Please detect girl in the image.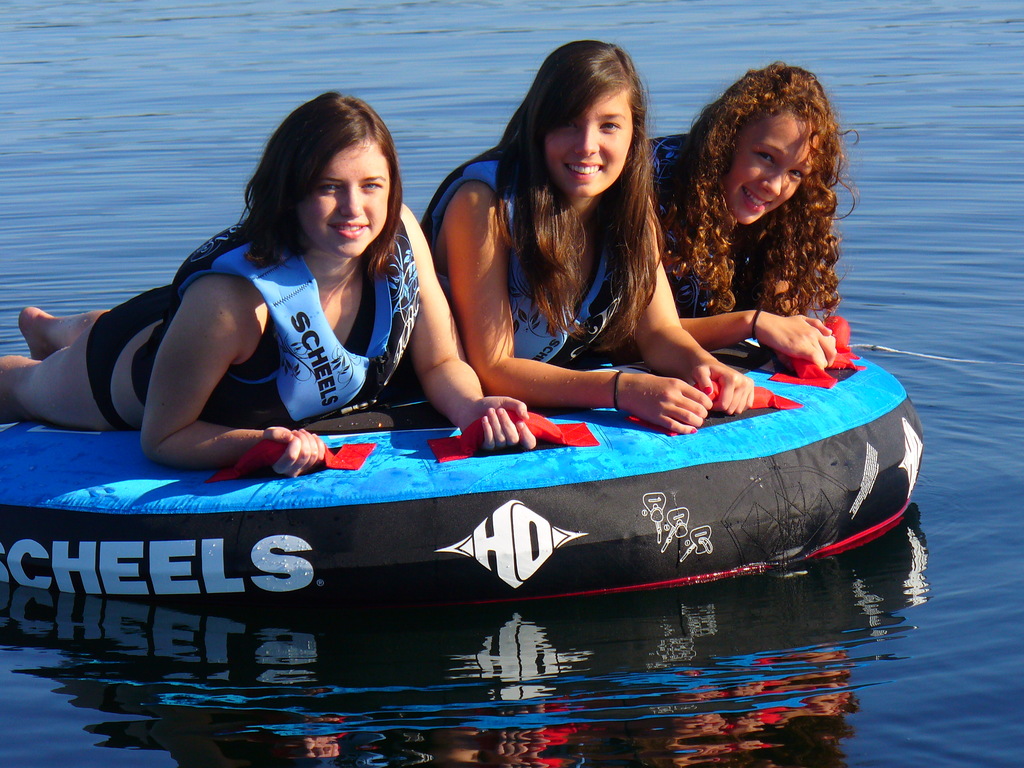
BBox(0, 92, 539, 477).
